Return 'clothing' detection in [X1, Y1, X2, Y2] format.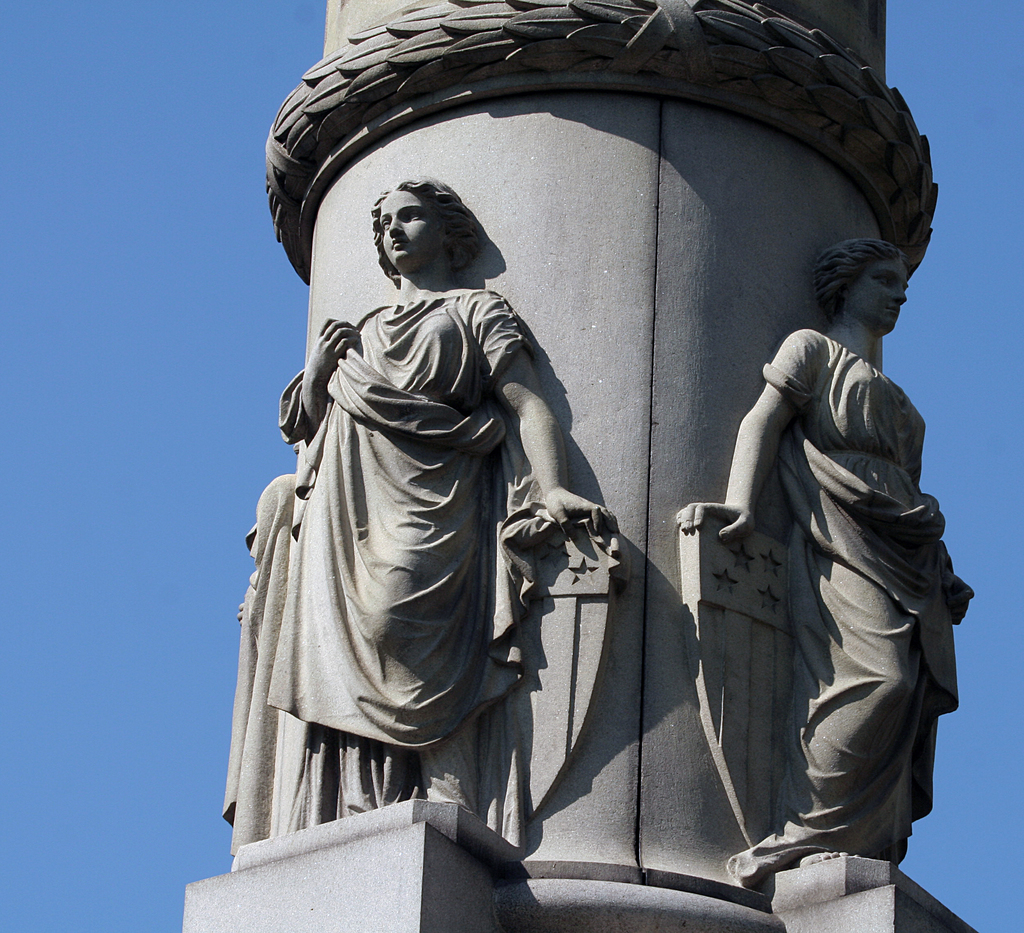
[277, 307, 509, 816].
